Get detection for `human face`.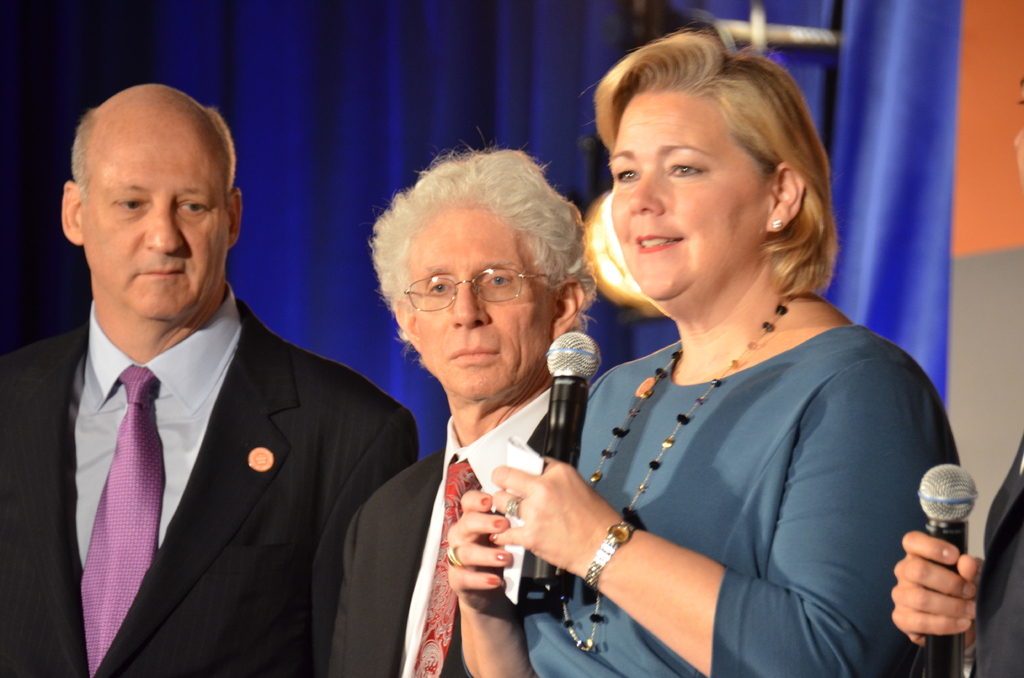
Detection: 401/209/546/394.
